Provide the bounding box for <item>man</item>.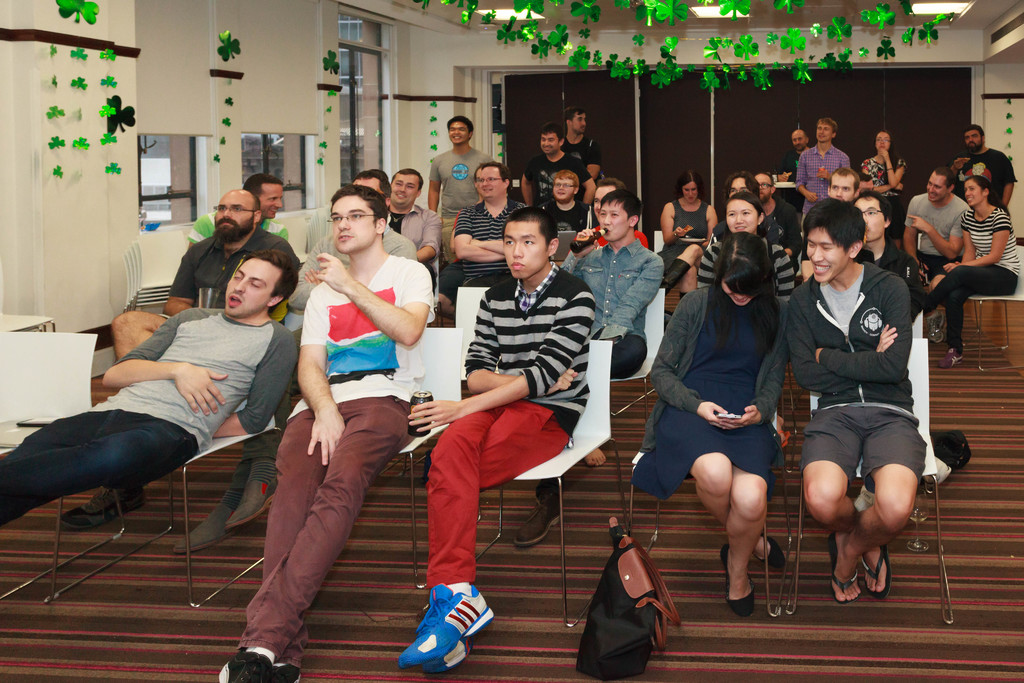
BBox(176, 168, 420, 552).
